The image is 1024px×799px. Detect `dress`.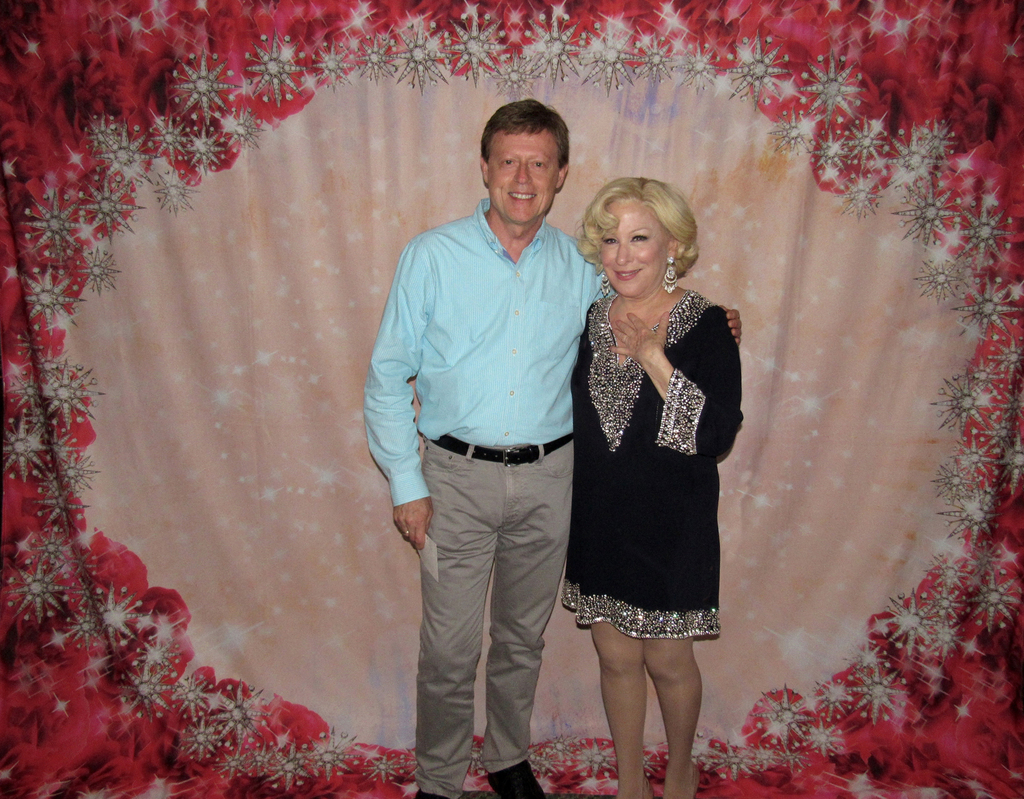
Detection: bbox=(568, 287, 745, 636).
